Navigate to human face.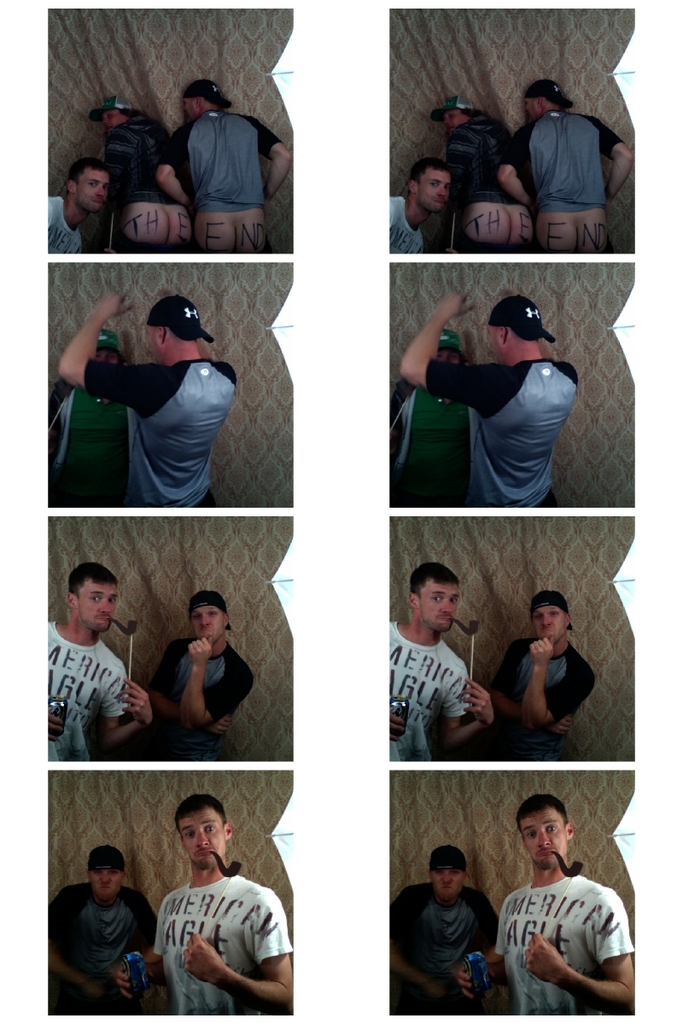
Navigation target: left=179, top=808, right=227, bottom=864.
